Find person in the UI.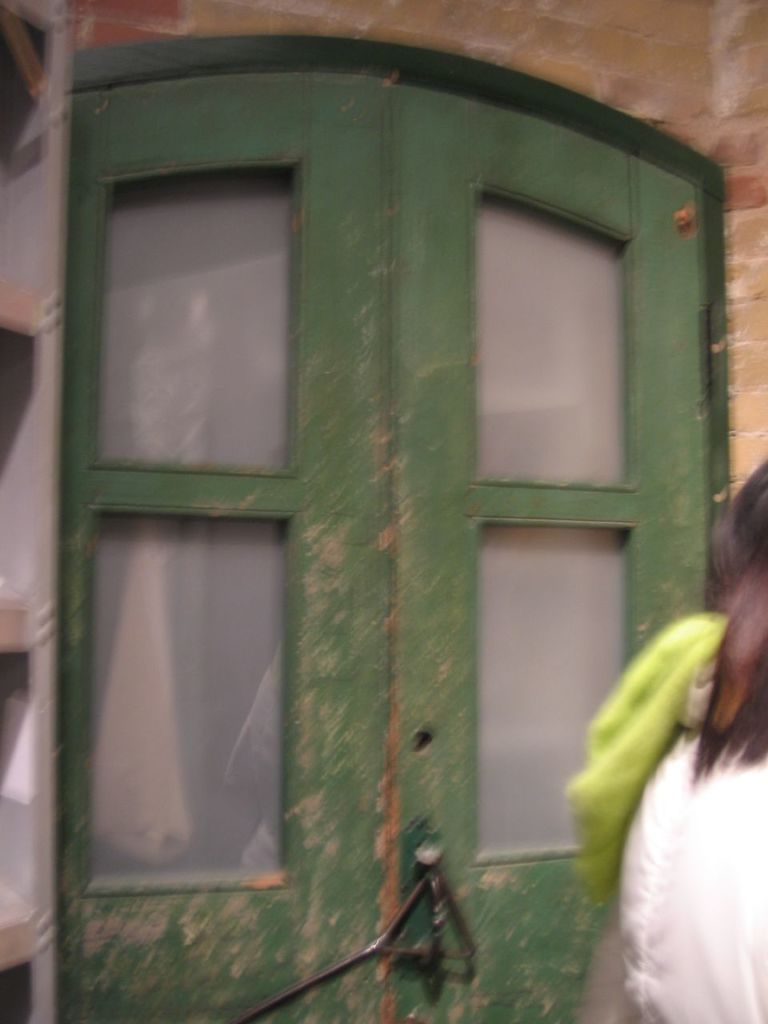
UI element at x1=574 y1=458 x2=767 y2=1023.
